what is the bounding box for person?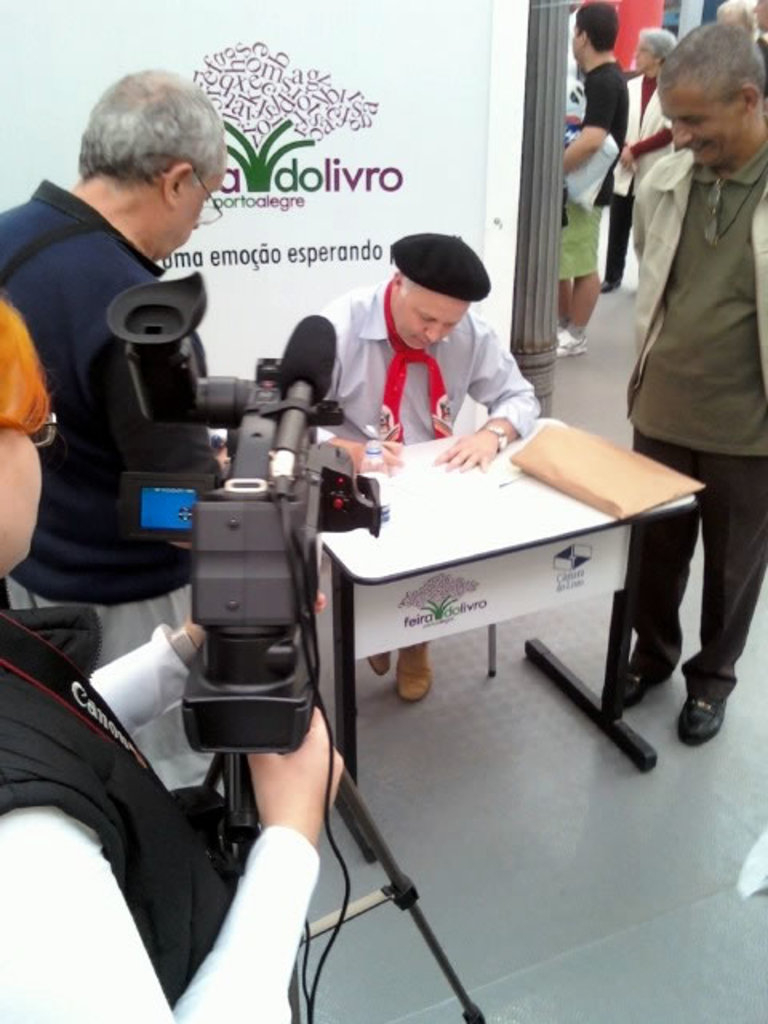
region(0, 302, 358, 1022).
